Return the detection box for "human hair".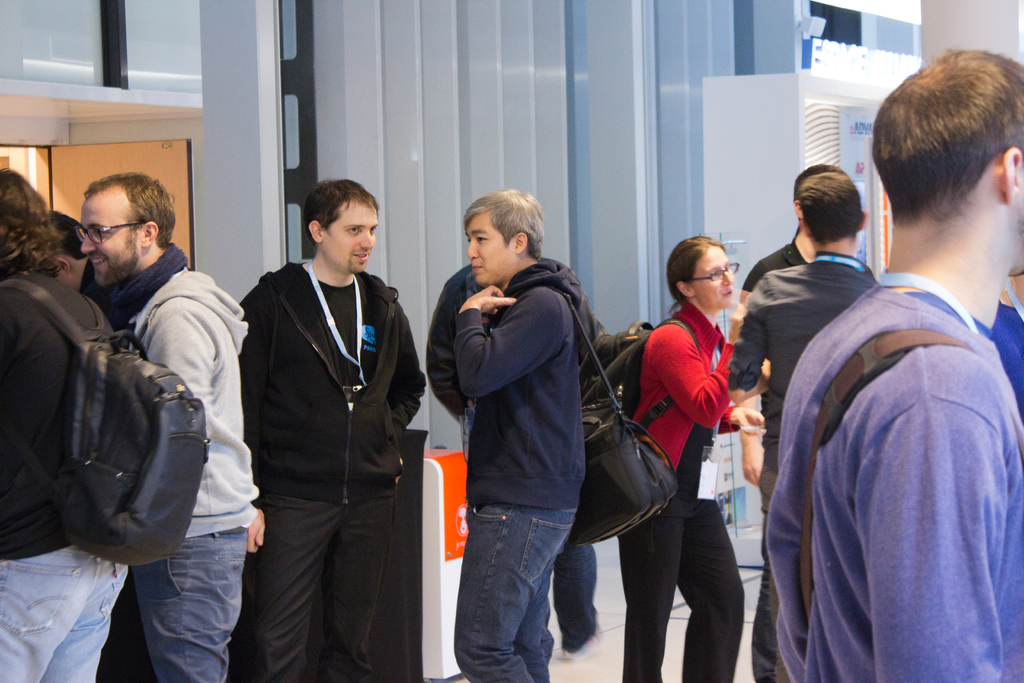
detection(0, 165, 63, 284).
